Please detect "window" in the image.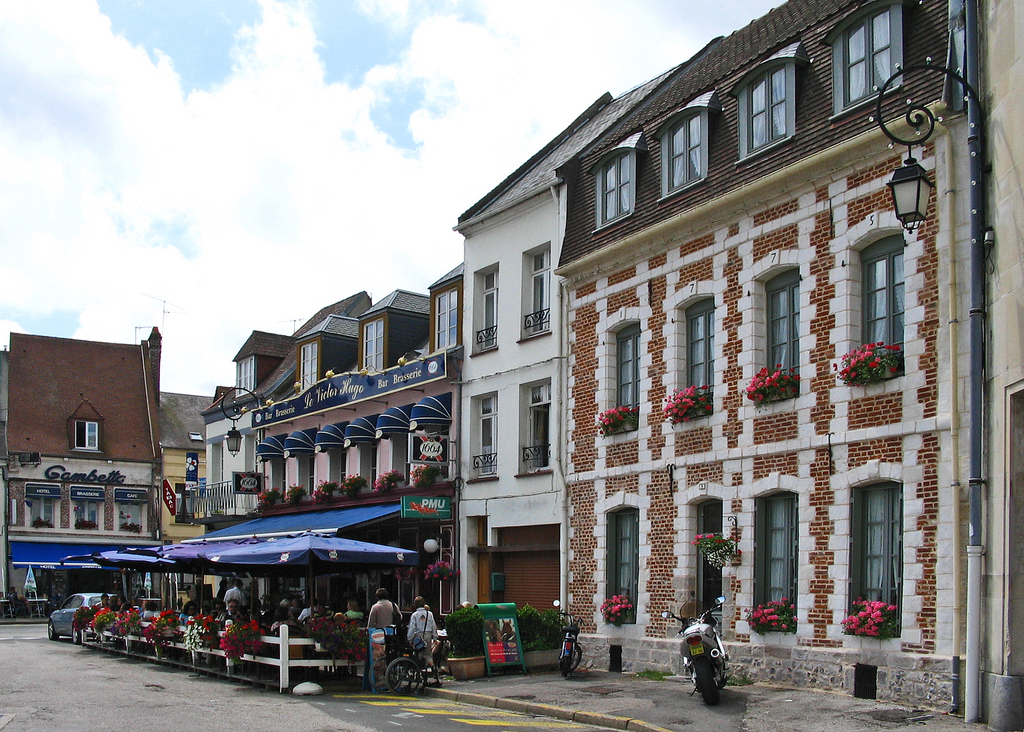
(x1=111, y1=489, x2=147, y2=534).
